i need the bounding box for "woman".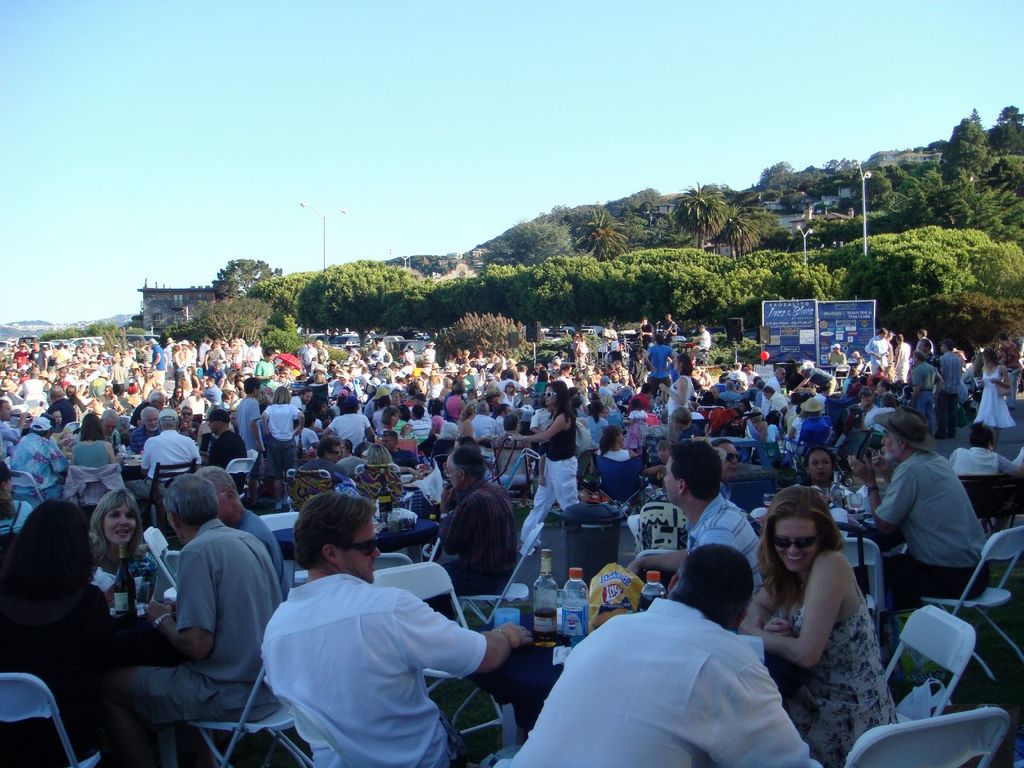
Here it is: [797, 447, 849, 499].
